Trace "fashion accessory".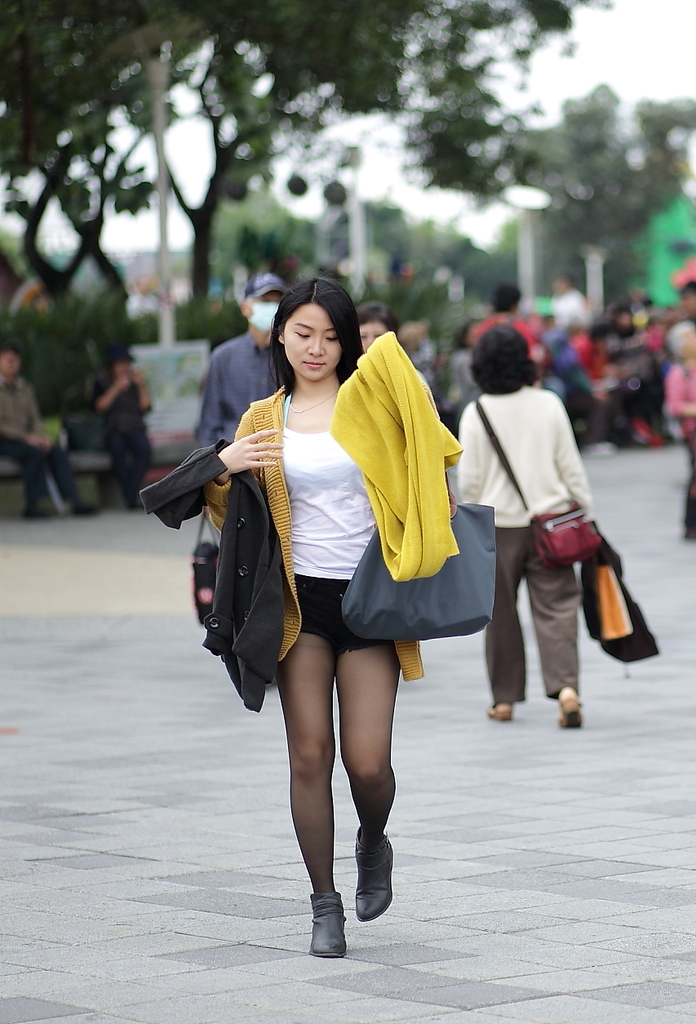
Traced to Rect(357, 827, 397, 921).
